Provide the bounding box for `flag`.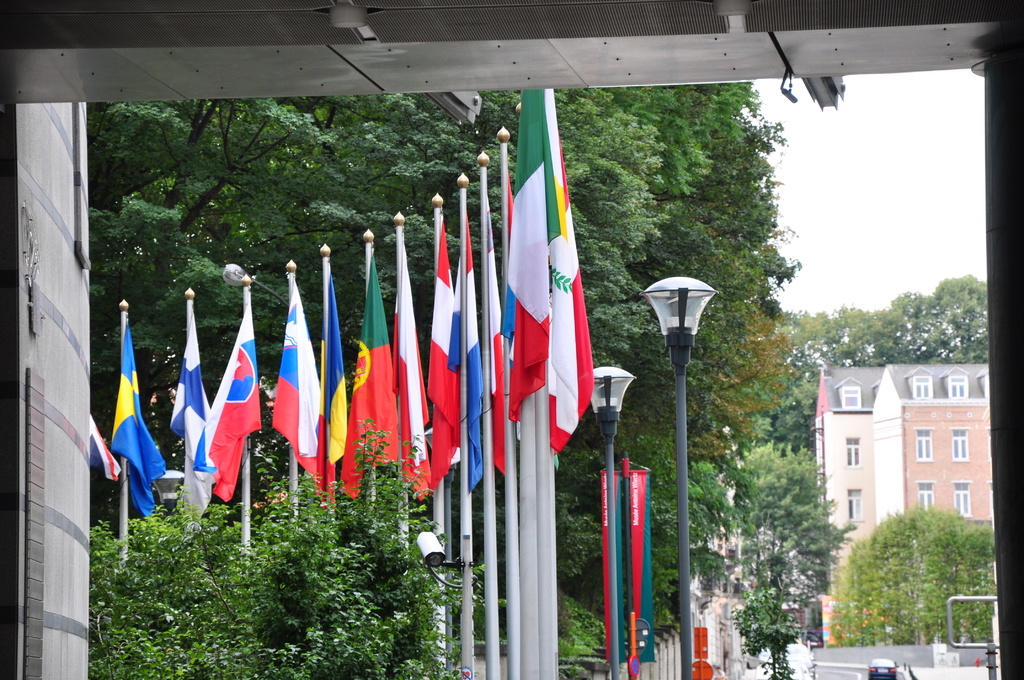
x1=397 y1=232 x2=429 y2=501.
